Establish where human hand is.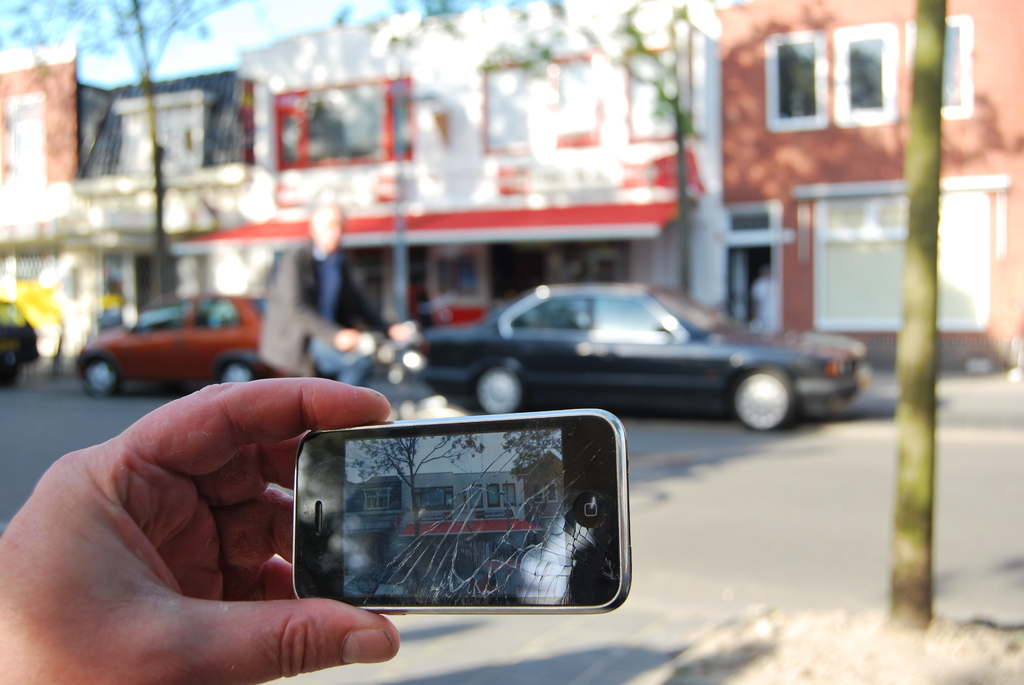
Established at rect(25, 358, 395, 684).
